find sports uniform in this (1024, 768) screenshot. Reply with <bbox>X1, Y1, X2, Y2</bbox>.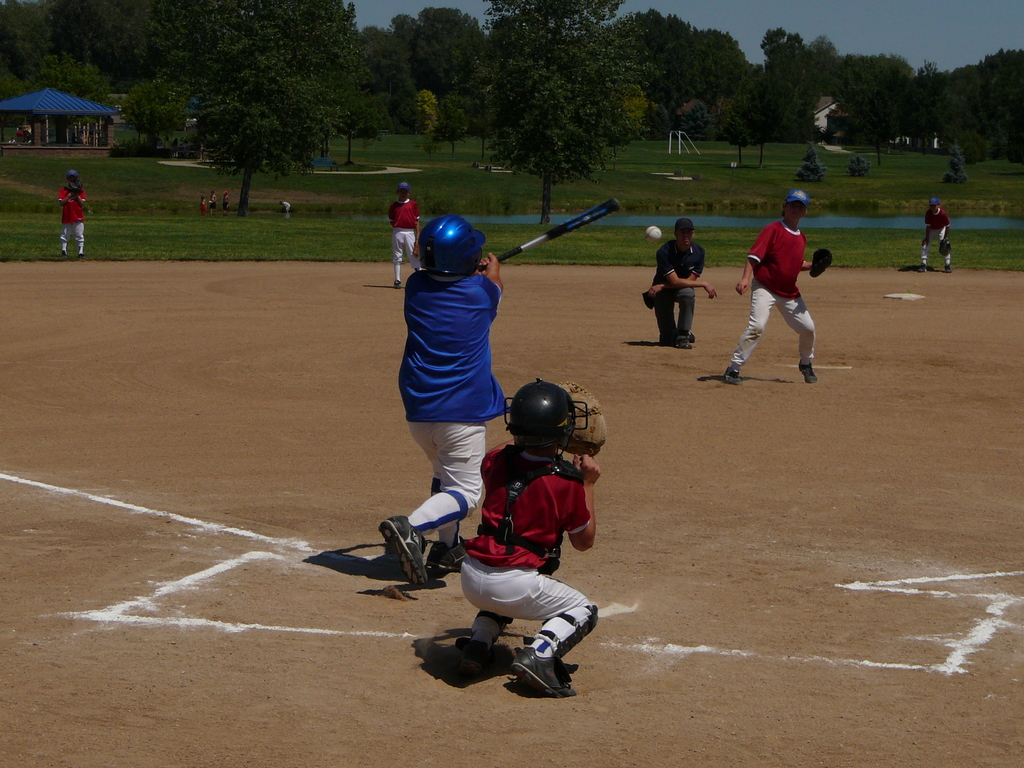
<bbox>58, 170, 93, 254</bbox>.
